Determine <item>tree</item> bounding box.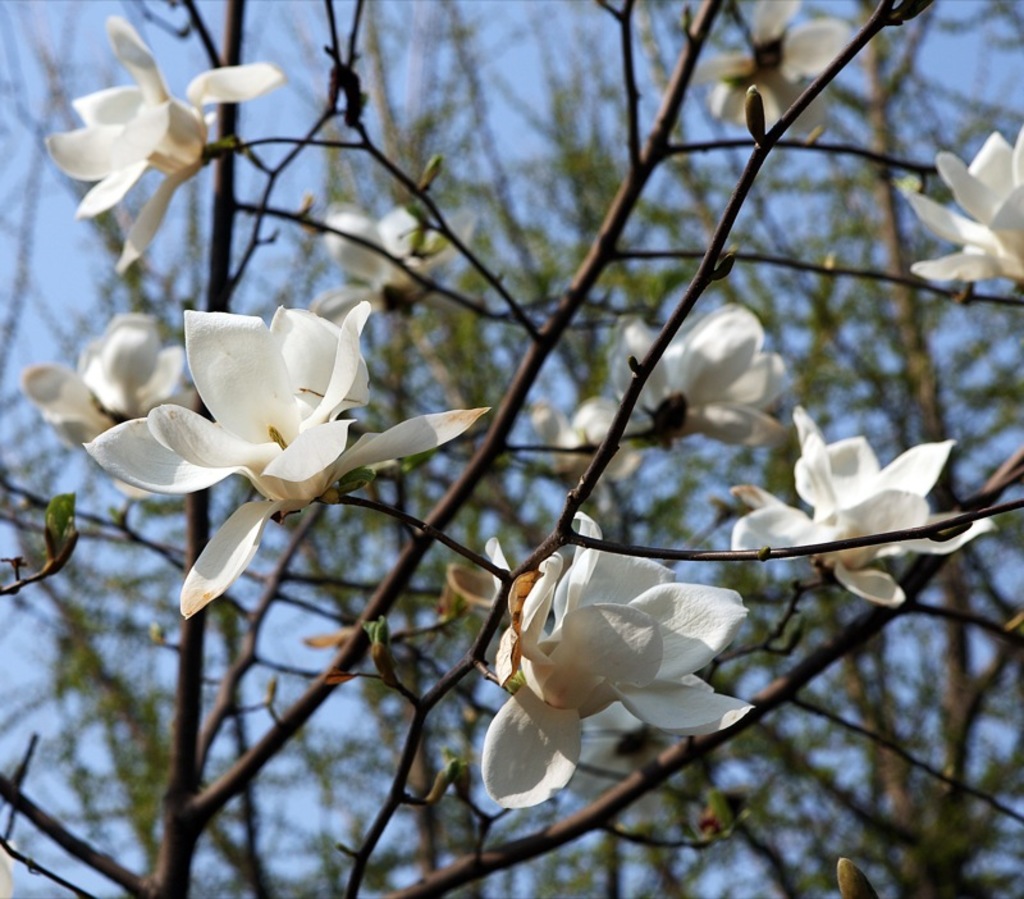
Determined: [x1=0, y1=0, x2=1023, y2=898].
